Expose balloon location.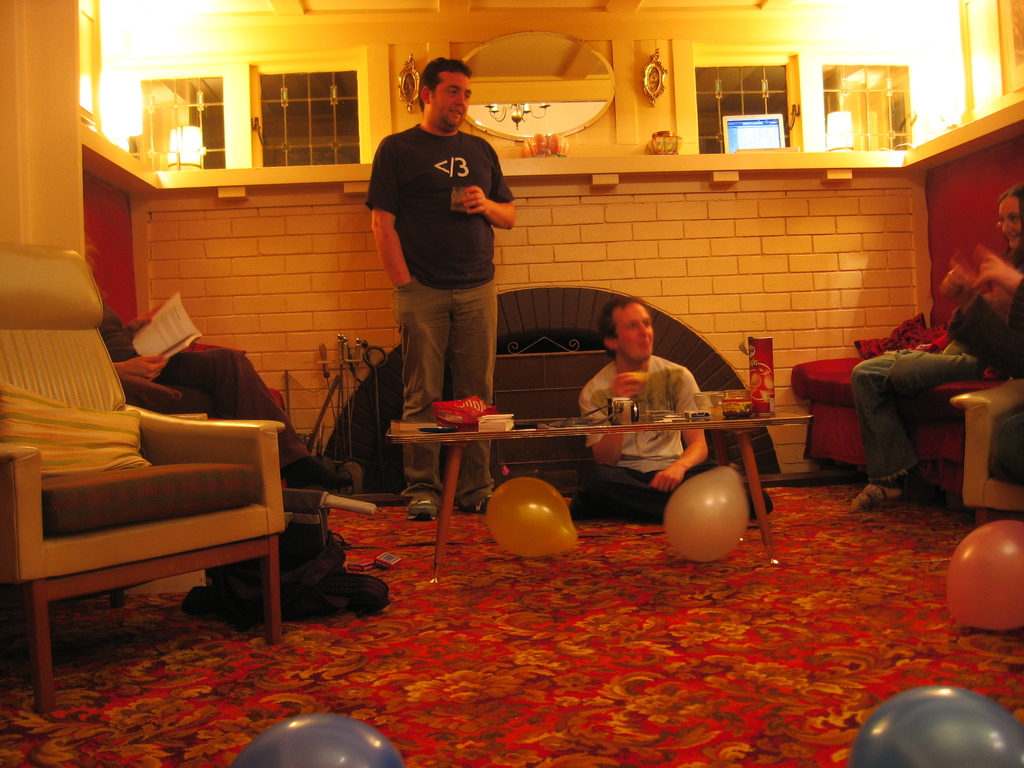
Exposed at BBox(664, 468, 752, 566).
